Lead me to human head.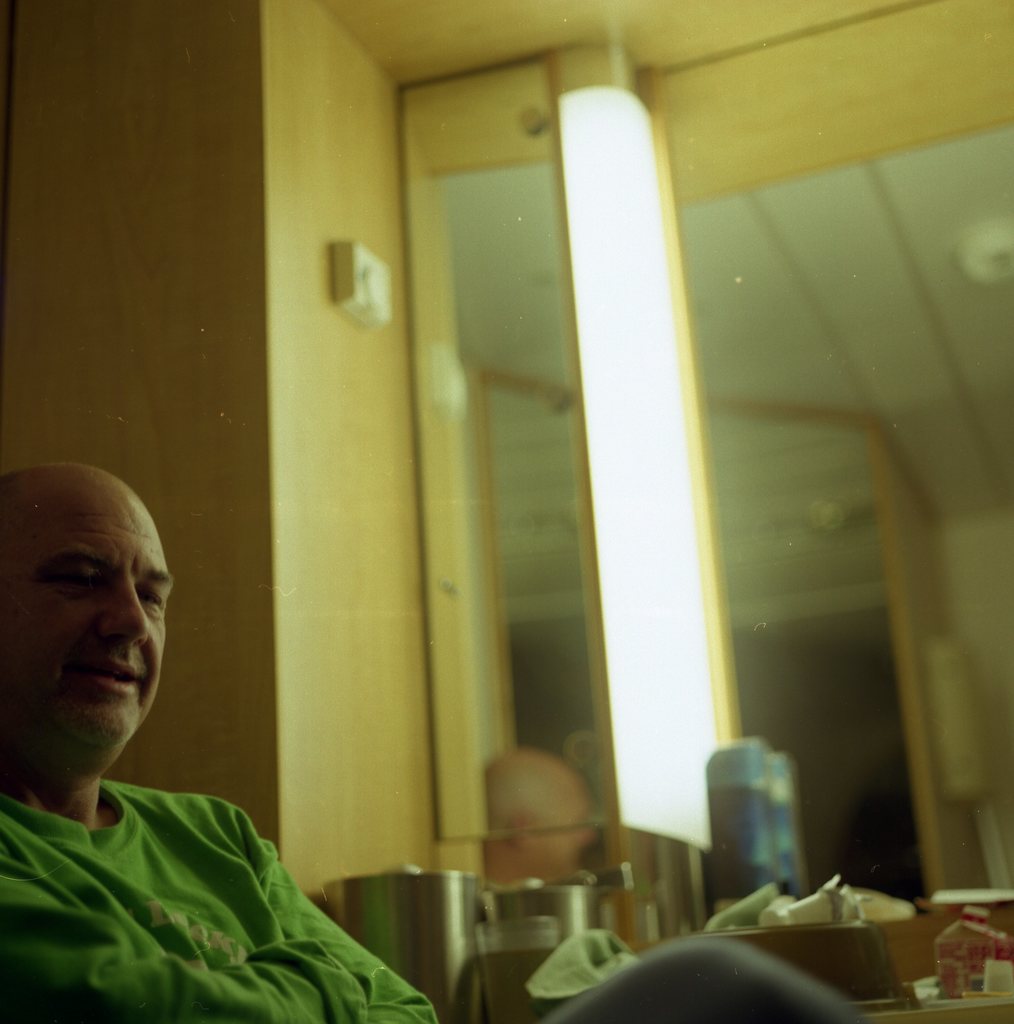
Lead to box(15, 477, 197, 752).
